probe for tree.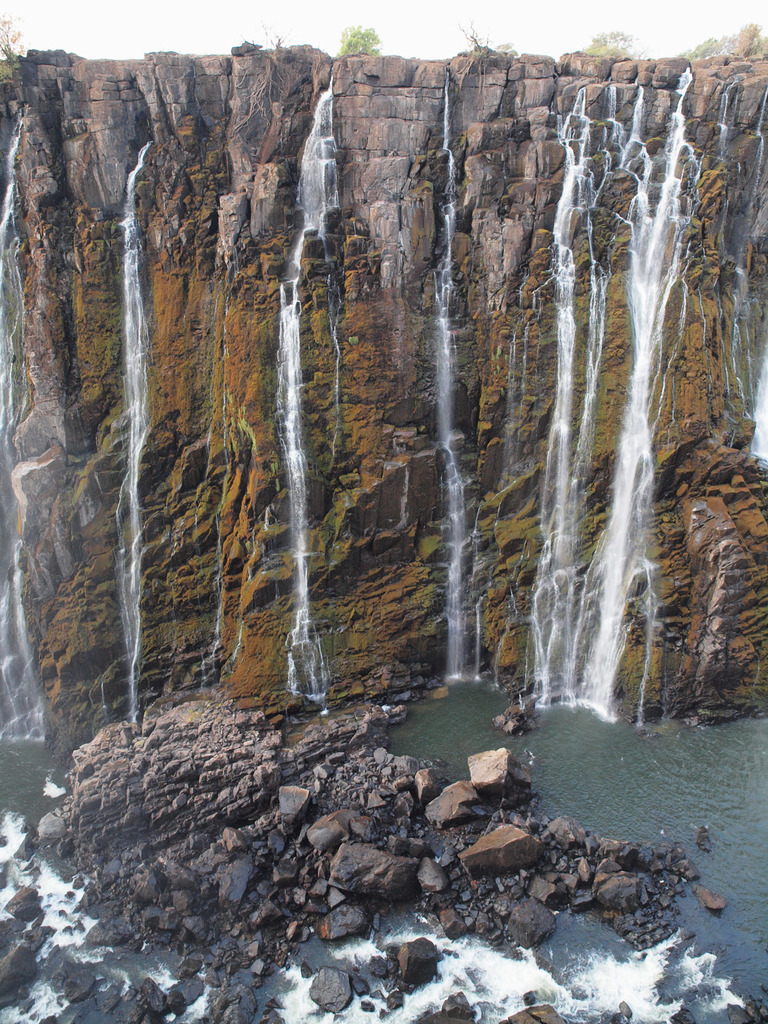
Probe result: rect(339, 26, 380, 54).
